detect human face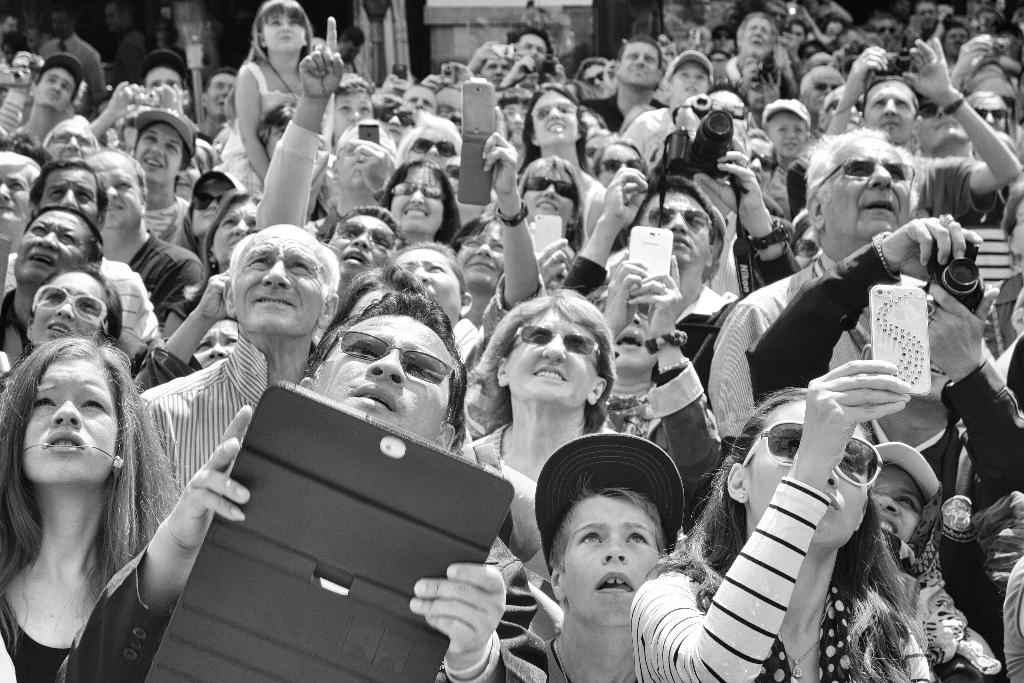
868:83:917:144
